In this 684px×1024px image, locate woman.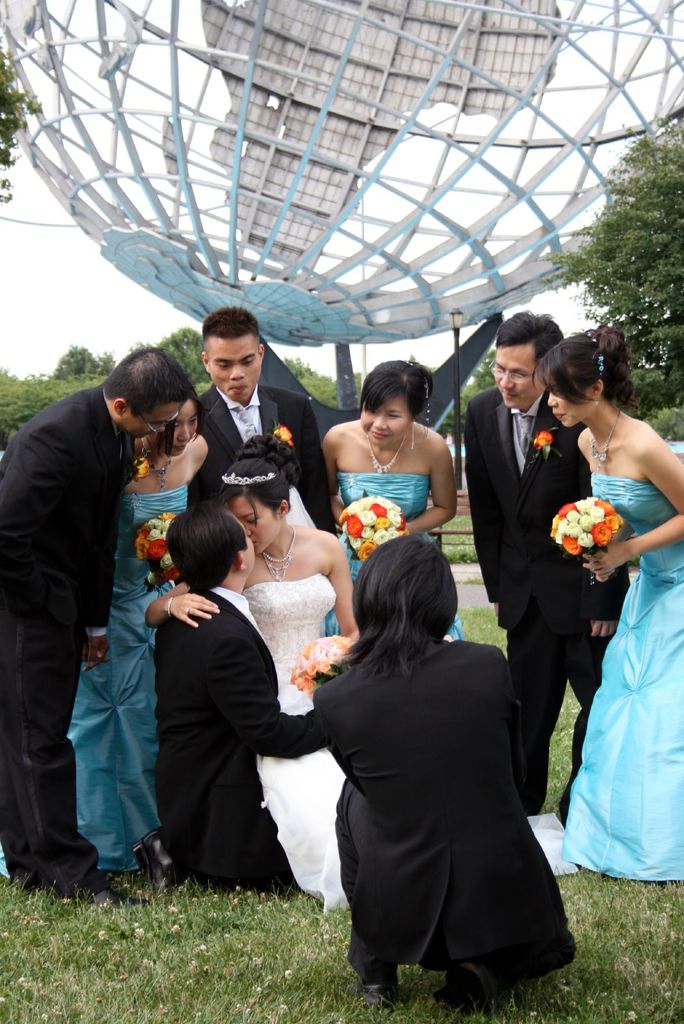
Bounding box: box(319, 362, 464, 645).
